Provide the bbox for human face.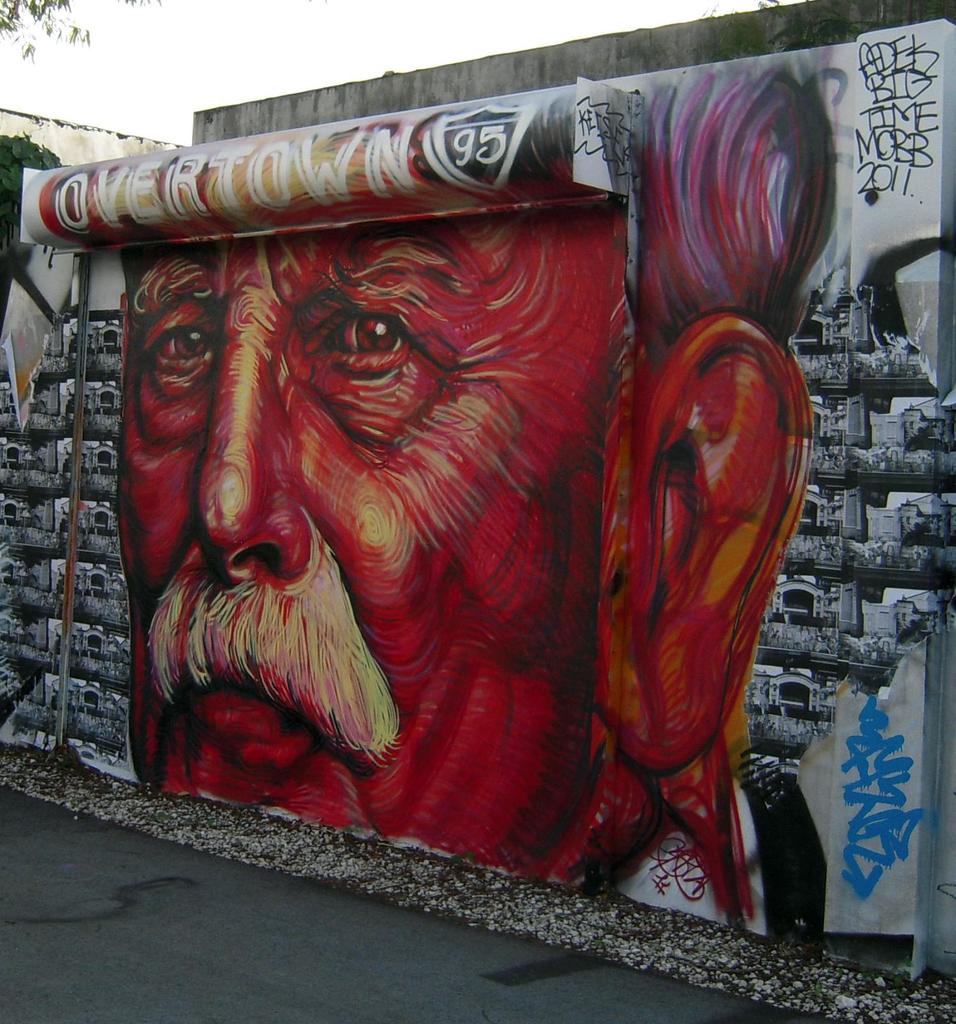
111 195 619 902.
